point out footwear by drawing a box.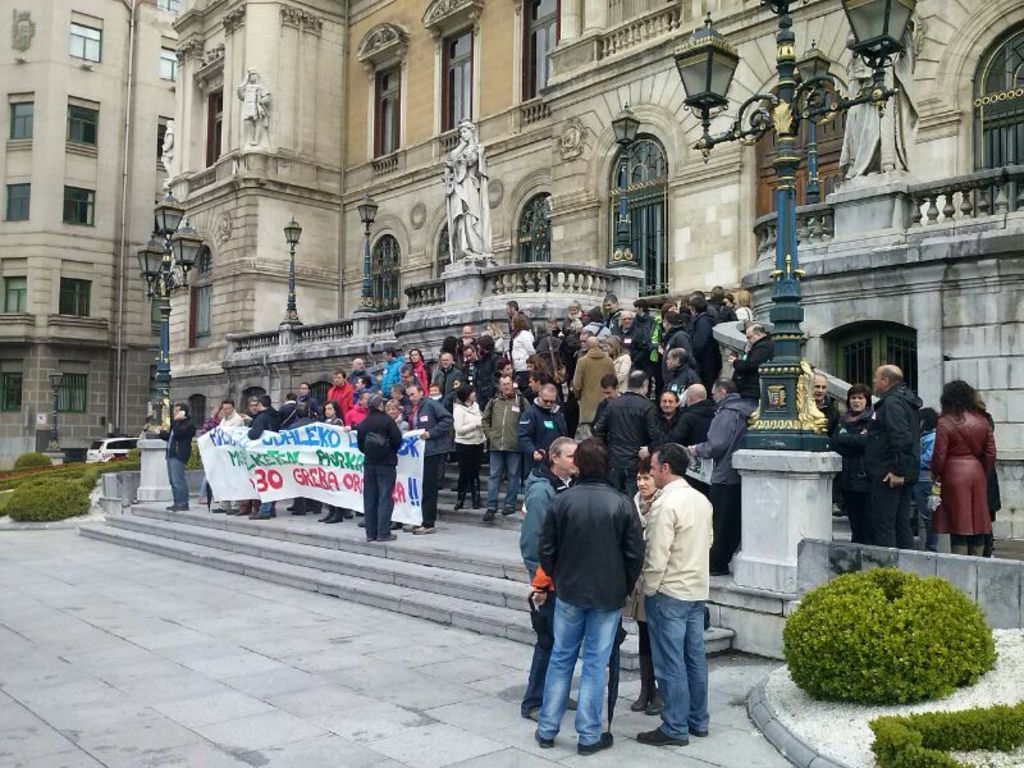
l=164, t=503, r=178, b=512.
